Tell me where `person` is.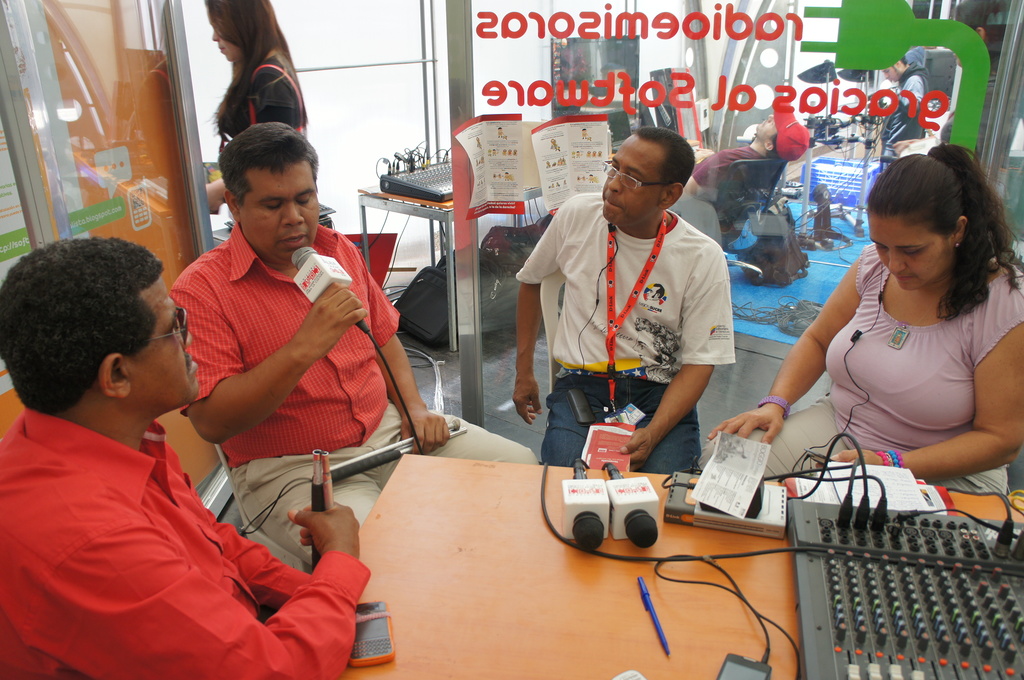
`person` is at (x1=512, y1=126, x2=742, y2=478).
